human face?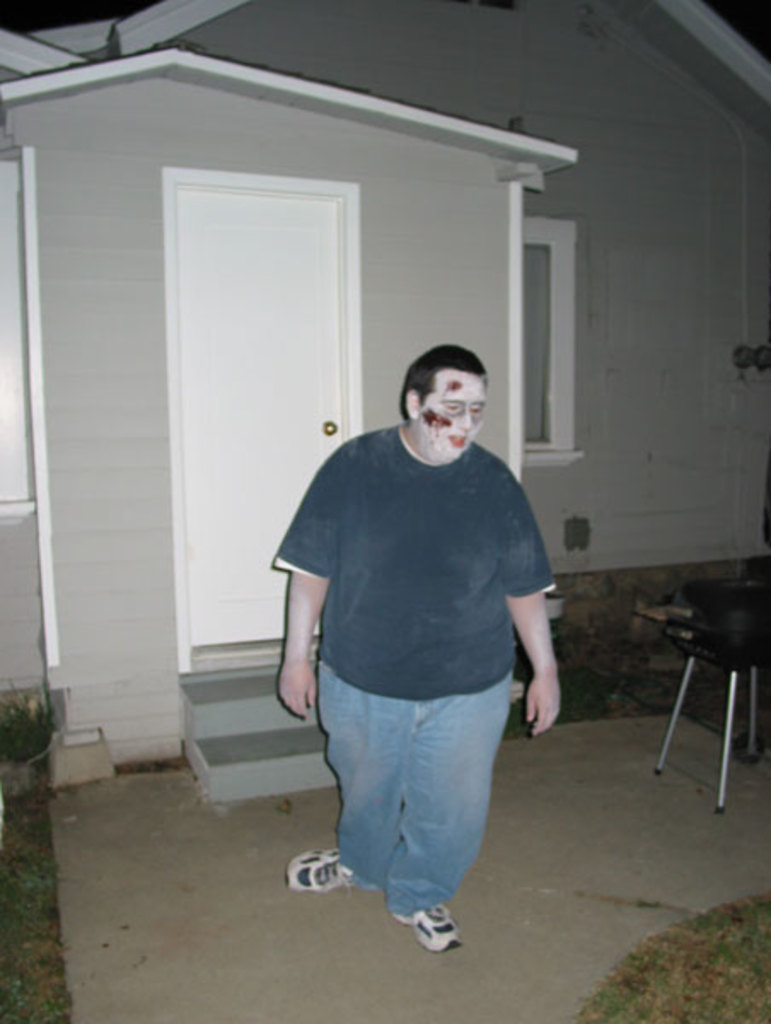
box(418, 372, 490, 461)
